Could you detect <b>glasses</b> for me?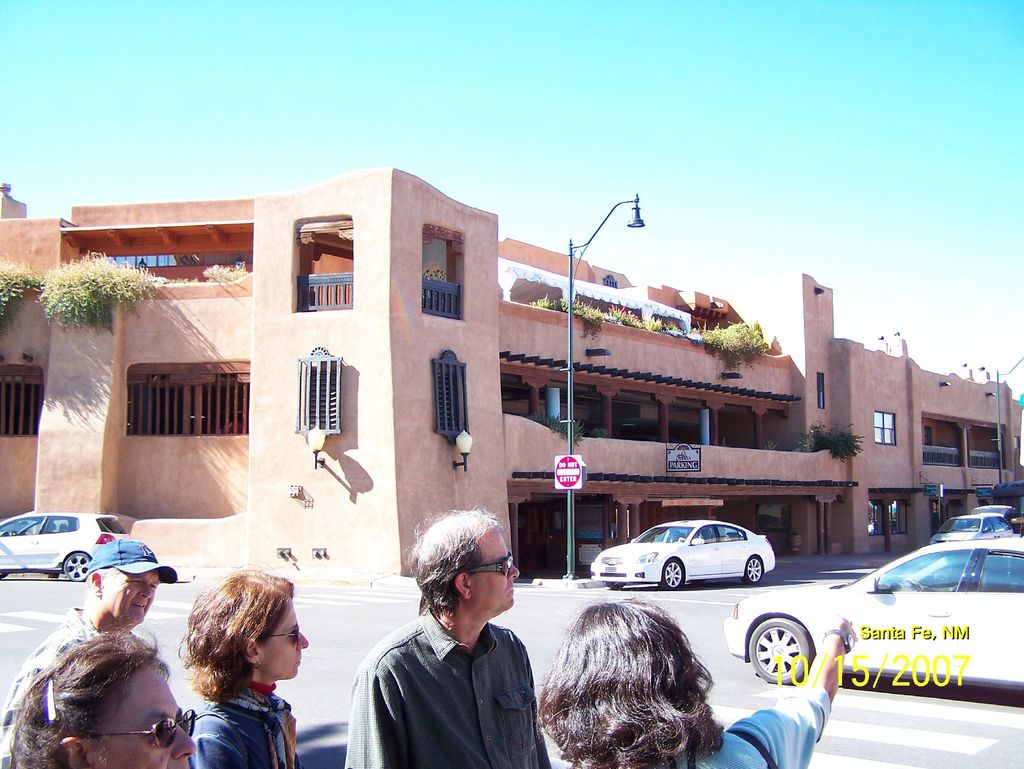
Detection result: 456,553,512,578.
